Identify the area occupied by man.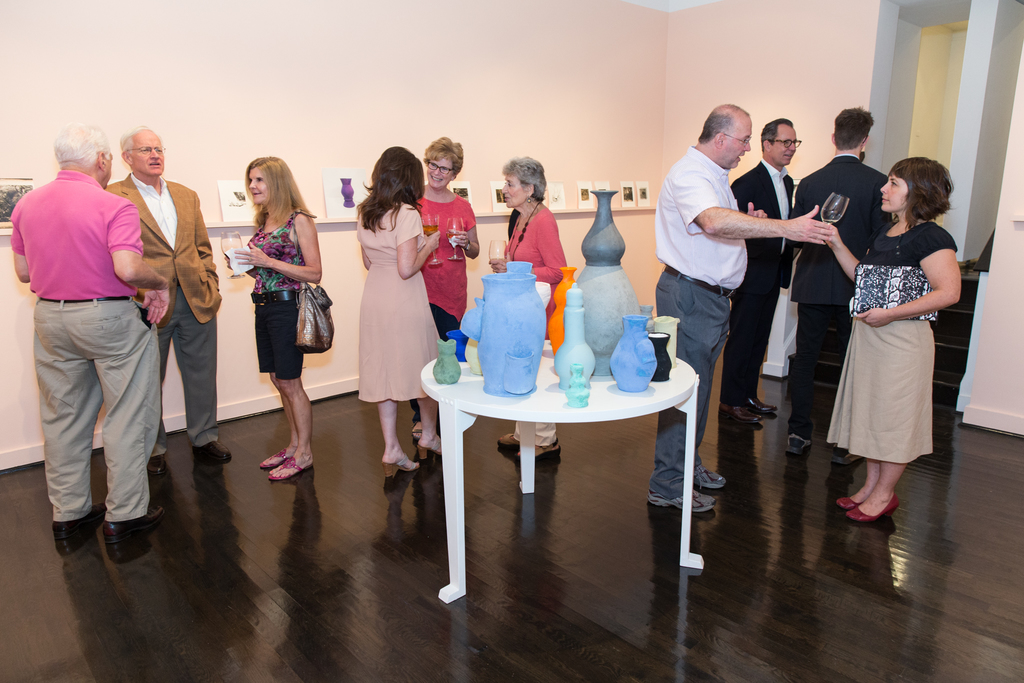
Area: box(97, 121, 237, 468).
